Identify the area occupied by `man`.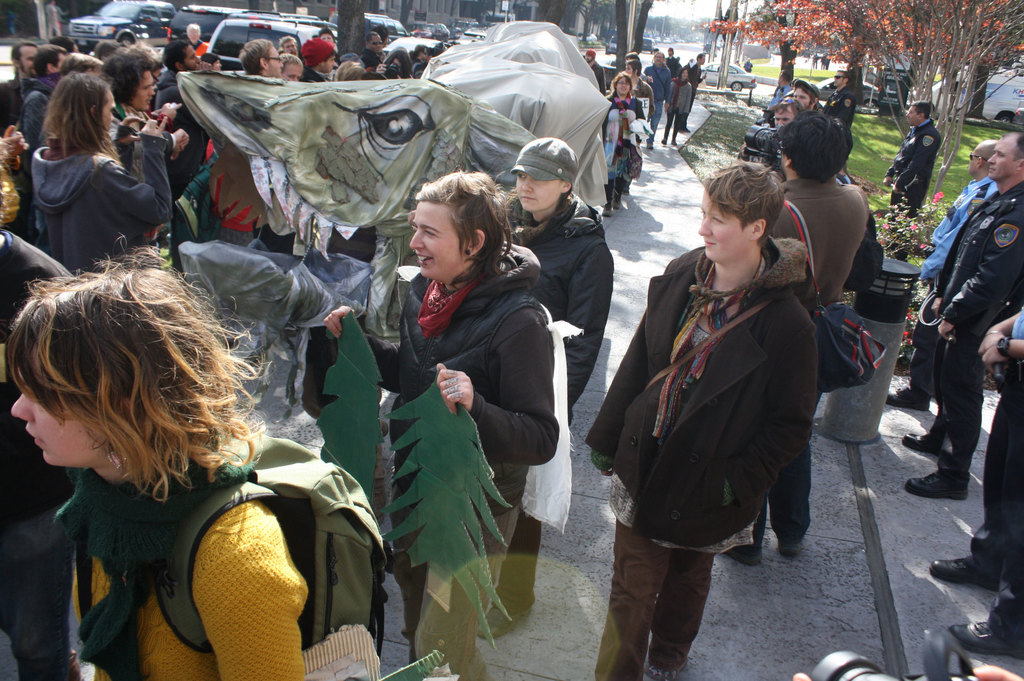
Area: detection(584, 49, 609, 99).
